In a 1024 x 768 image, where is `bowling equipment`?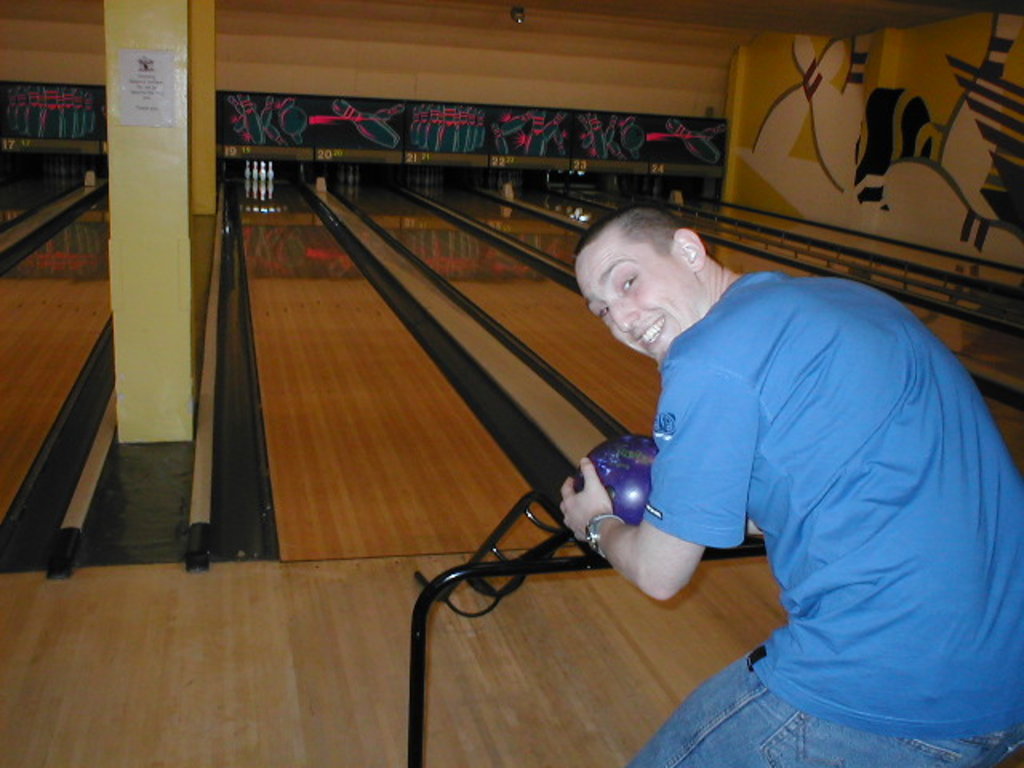
locate(251, 157, 261, 182).
